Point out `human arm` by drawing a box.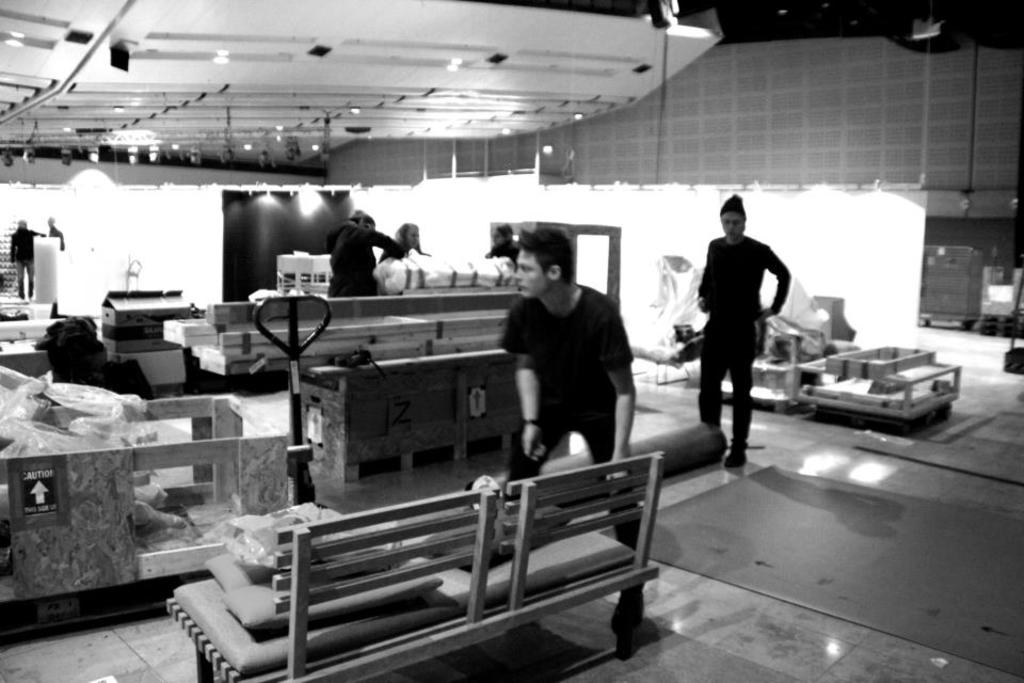
515, 355, 539, 457.
